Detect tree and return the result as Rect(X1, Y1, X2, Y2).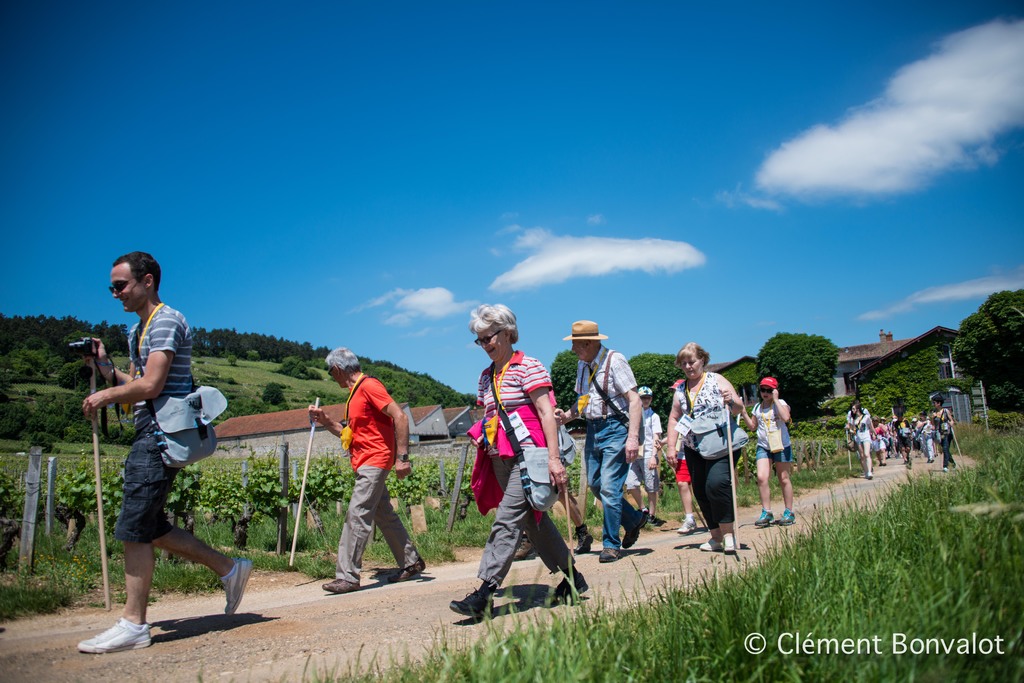
Rect(753, 330, 838, 417).
